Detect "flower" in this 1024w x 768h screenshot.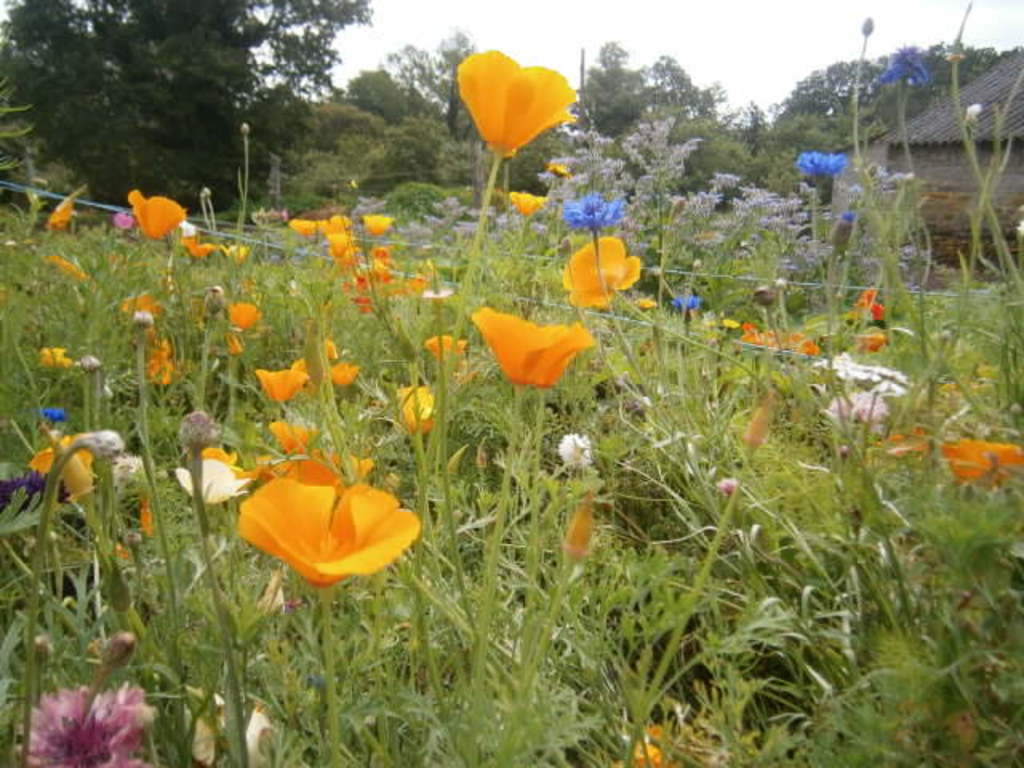
Detection: (left=558, top=434, right=594, bottom=469).
